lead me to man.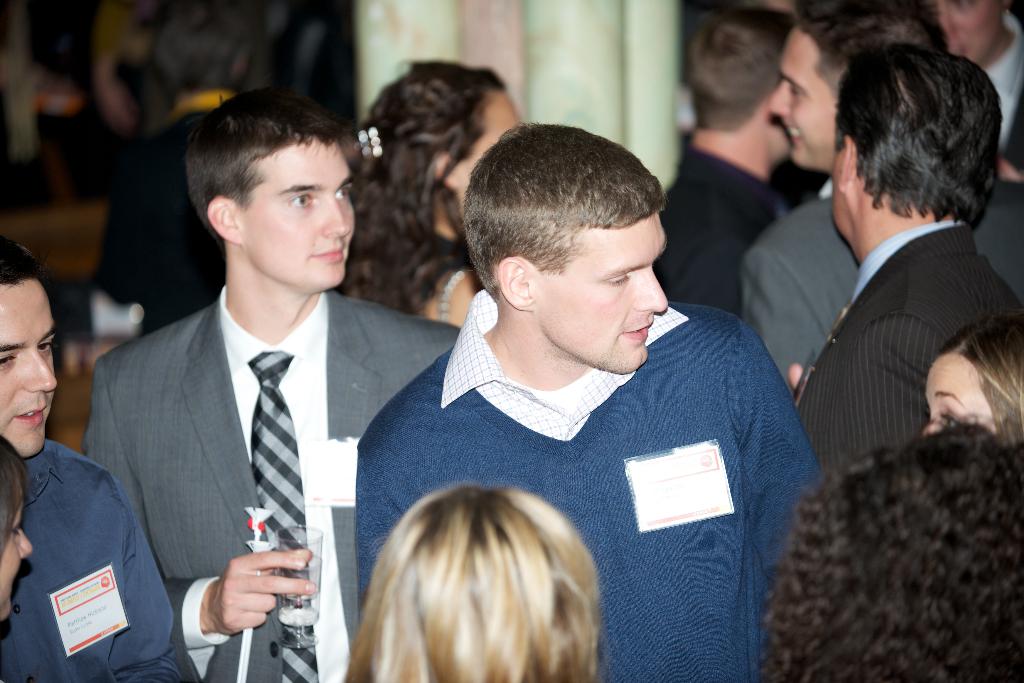
Lead to l=789, t=40, r=1023, b=488.
